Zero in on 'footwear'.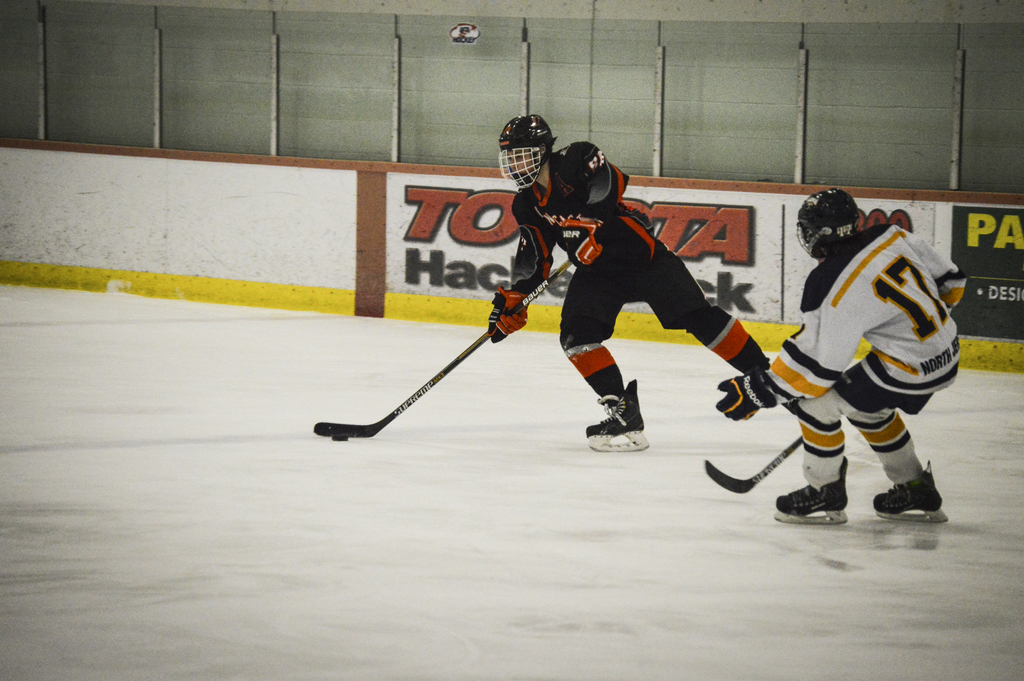
Zeroed in: {"x1": 874, "y1": 463, "x2": 945, "y2": 513}.
